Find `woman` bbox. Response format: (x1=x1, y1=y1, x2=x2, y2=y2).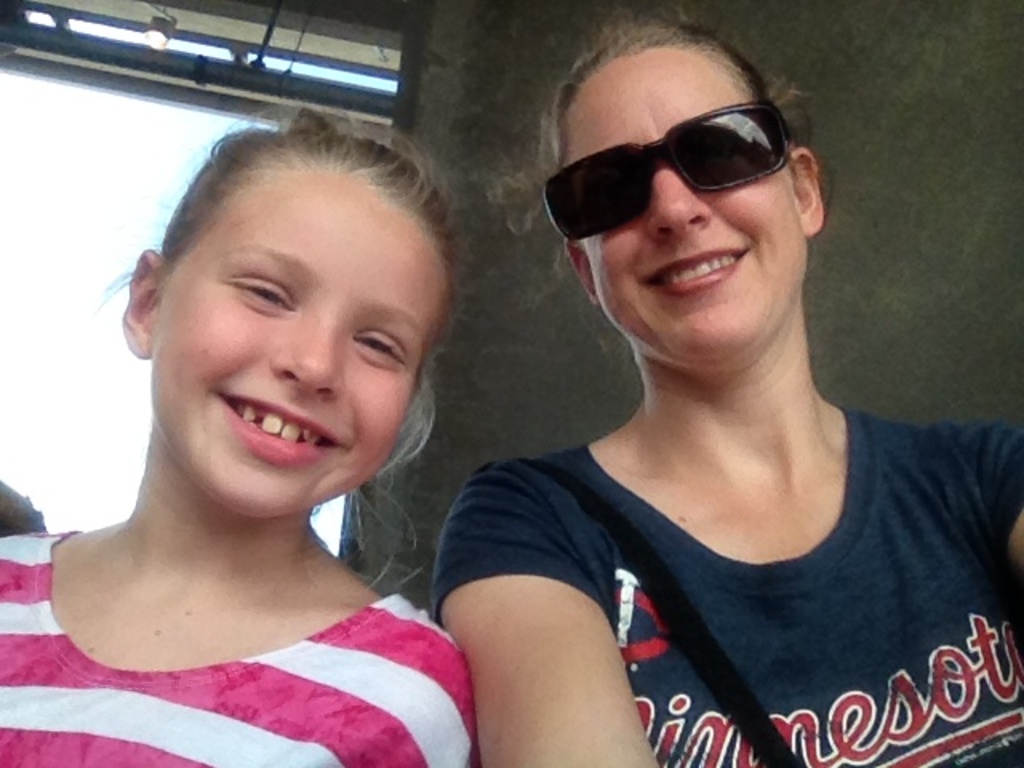
(x1=350, y1=35, x2=1022, y2=754).
